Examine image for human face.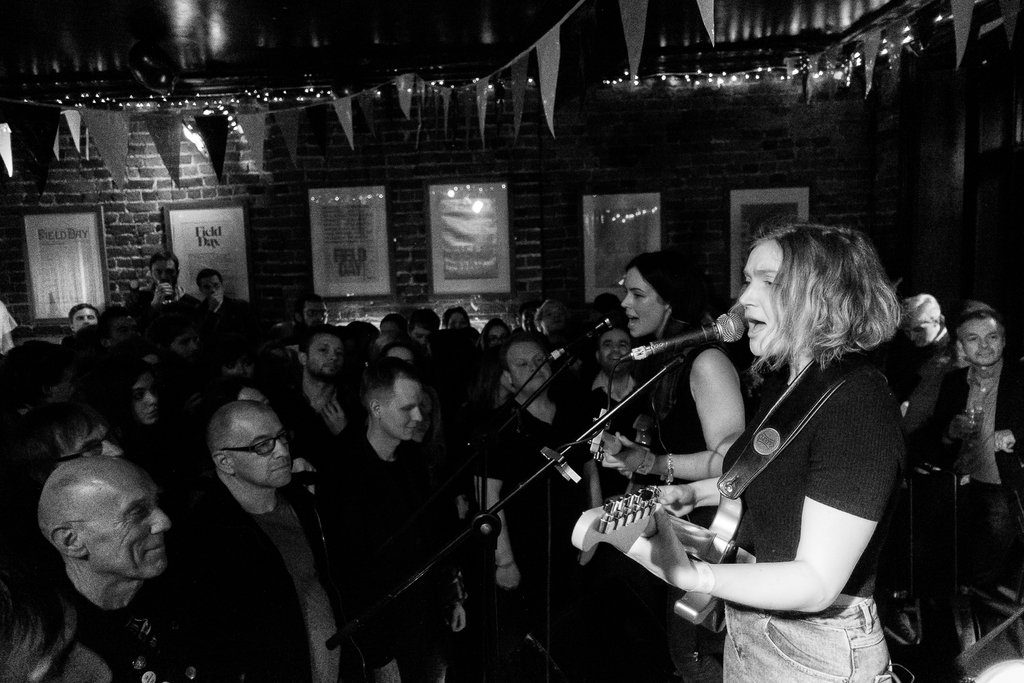
Examination result: x1=739 y1=236 x2=789 y2=352.
